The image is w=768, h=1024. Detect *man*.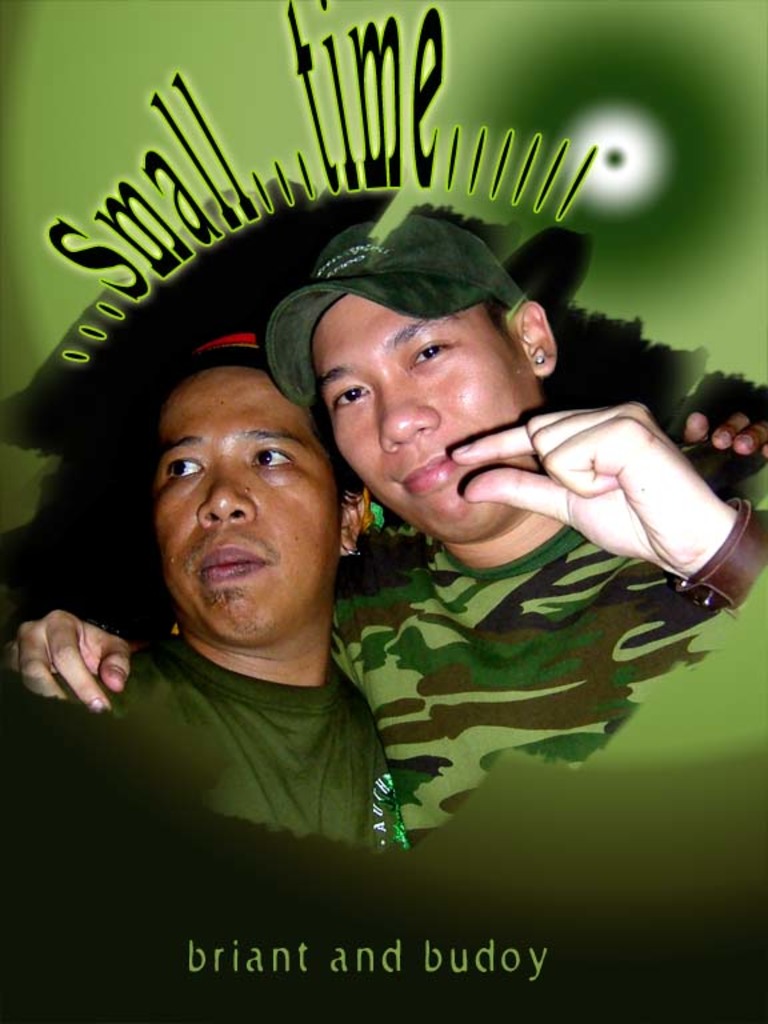
Detection: [x1=0, y1=204, x2=767, y2=844].
